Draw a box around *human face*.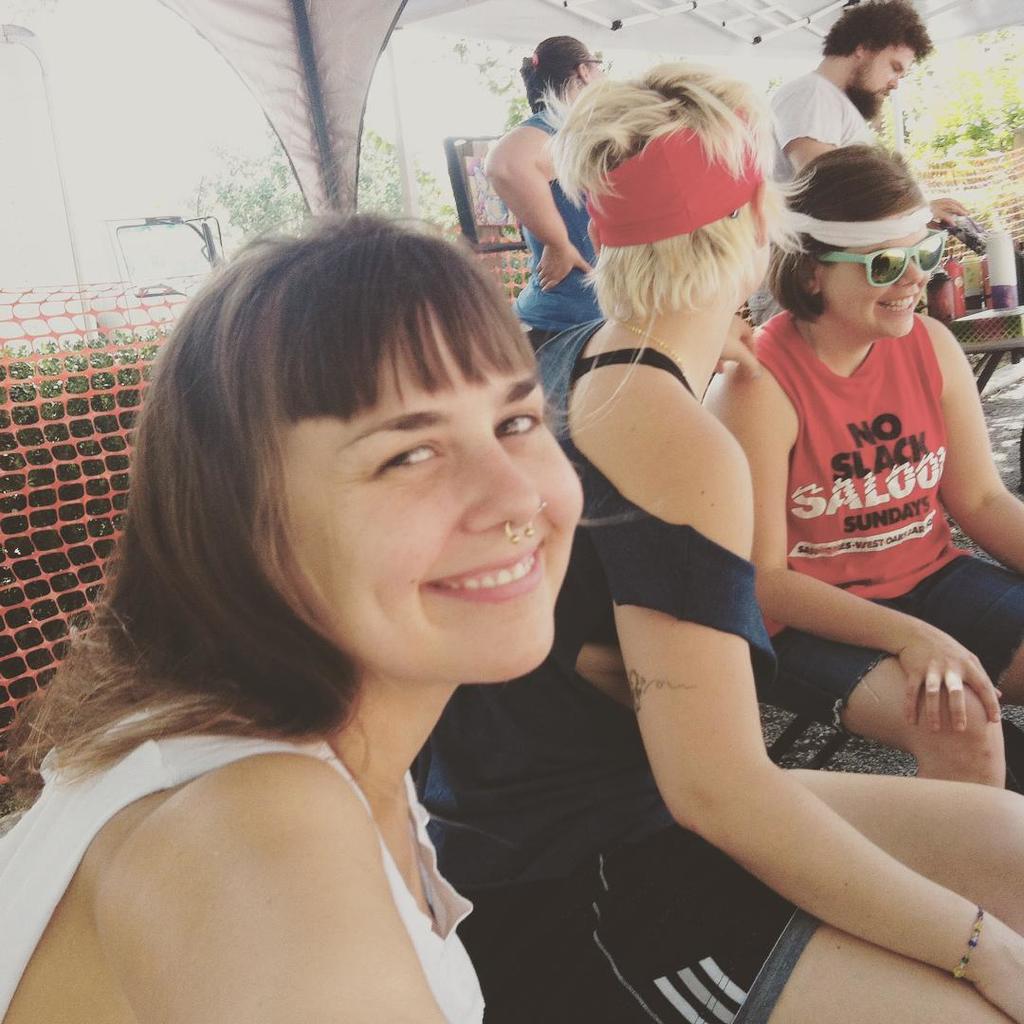
<bbox>820, 235, 941, 335</bbox>.
